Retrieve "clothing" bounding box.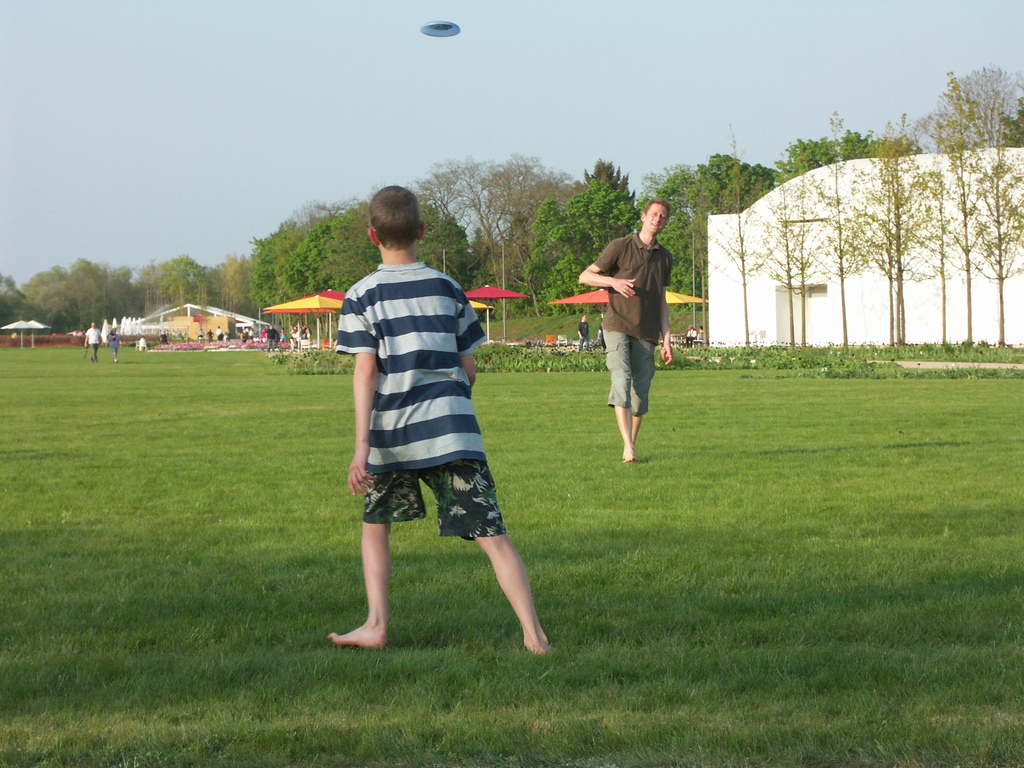
Bounding box: bbox=[598, 326, 604, 346].
